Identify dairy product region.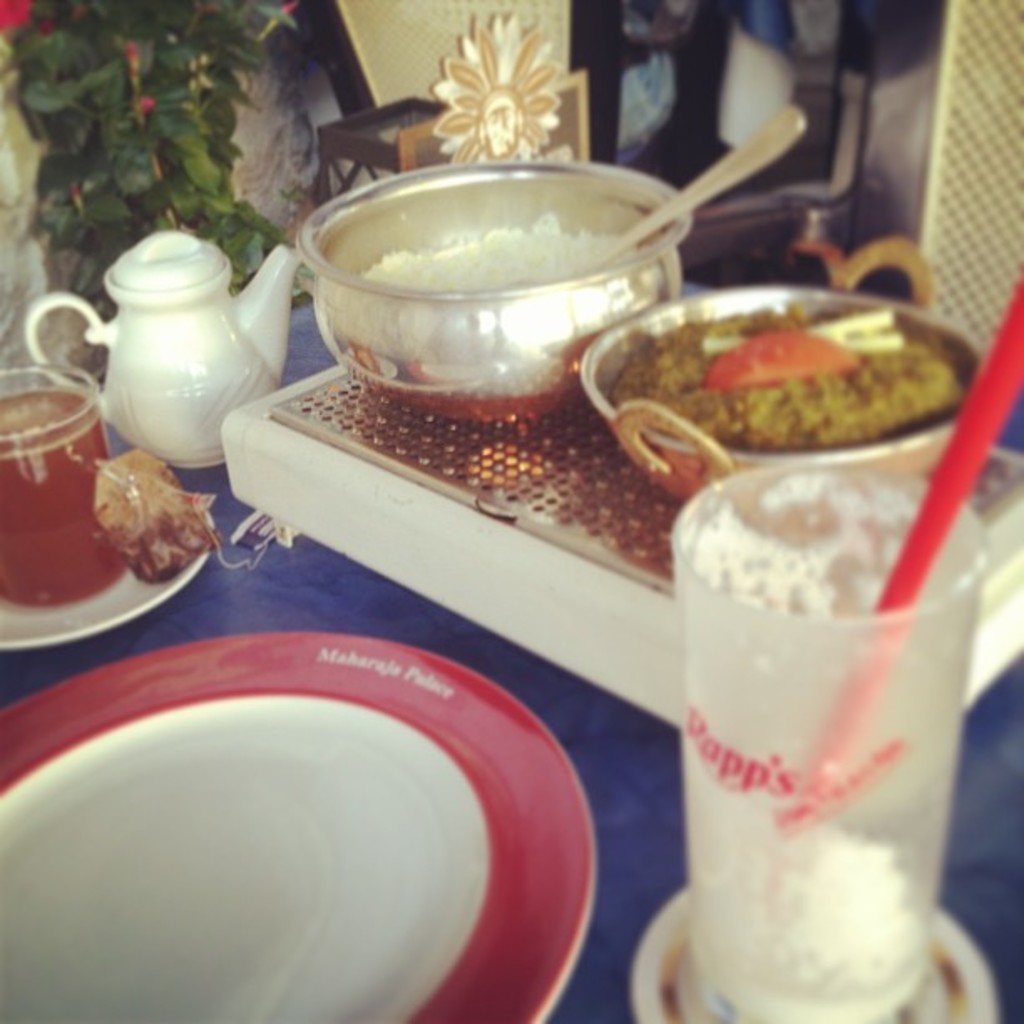
Region: locate(683, 505, 927, 1022).
